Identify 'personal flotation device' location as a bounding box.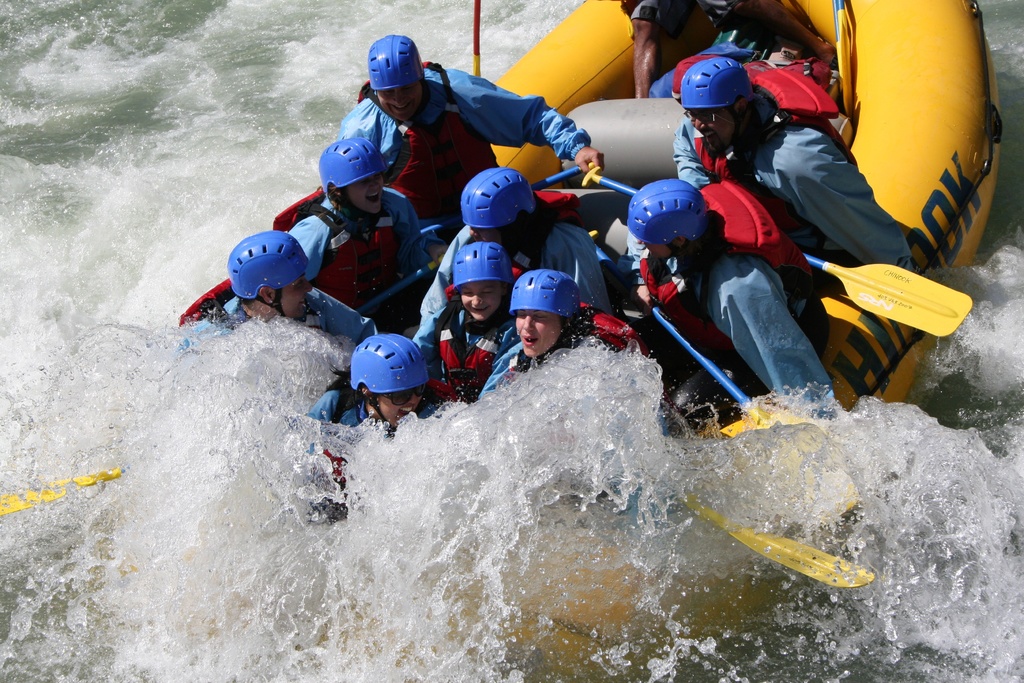
(x1=572, y1=303, x2=625, y2=357).
